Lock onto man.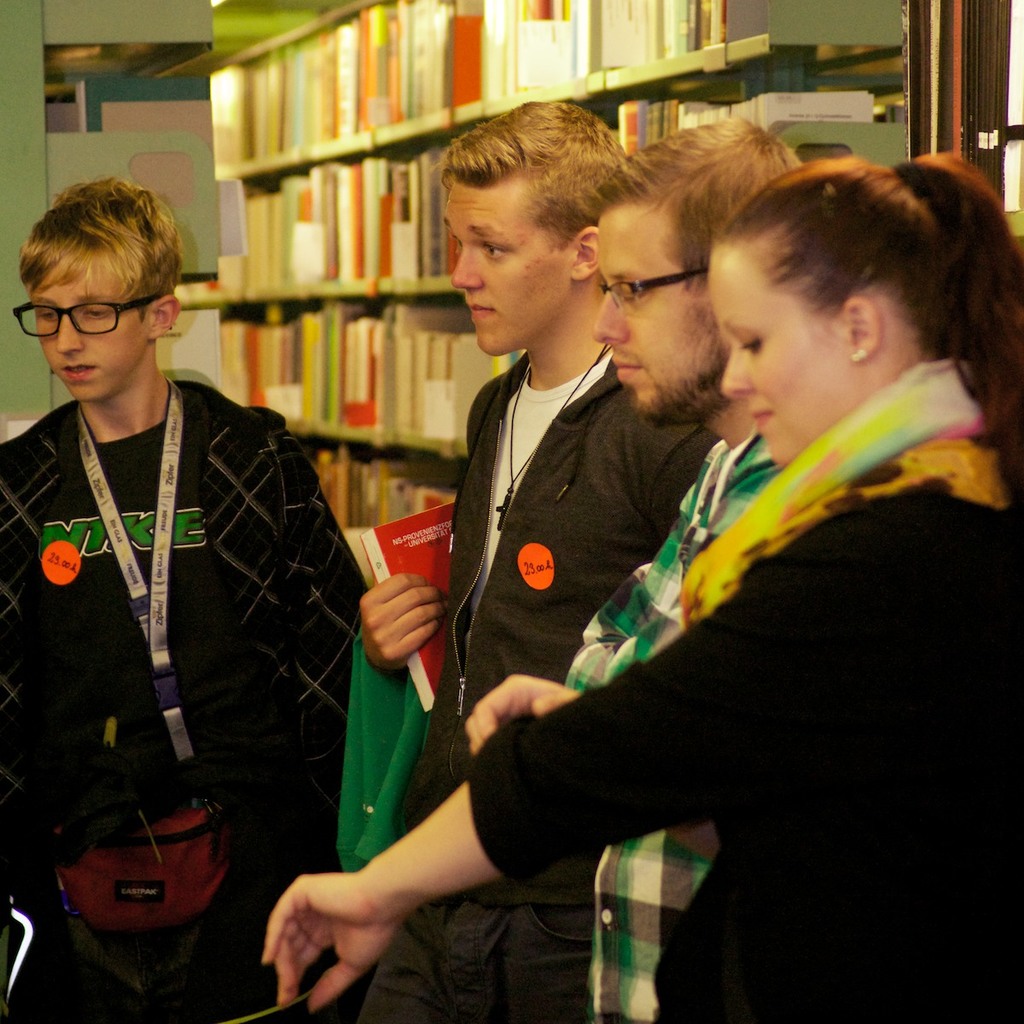
Locked: {"left": 565, "top": 113, "right": 803, "bottom": 1023}.
